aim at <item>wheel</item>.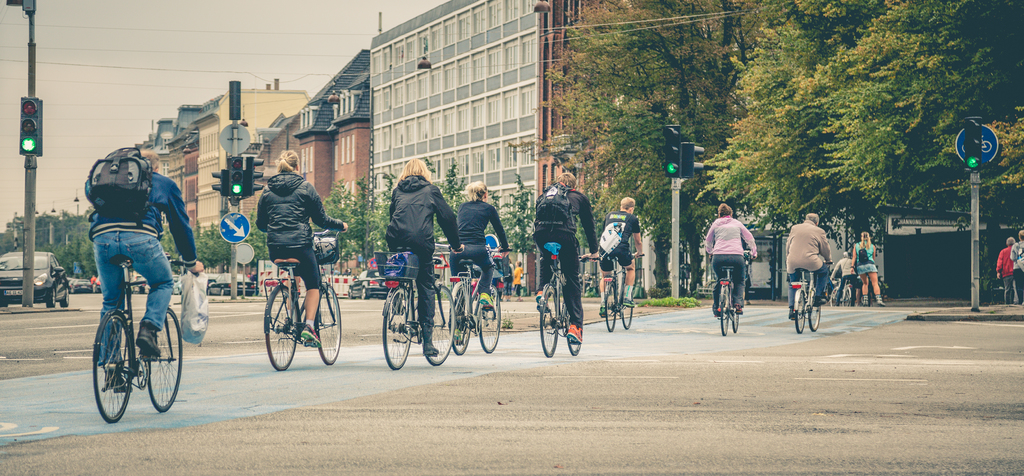
Aimed at l=795, t=291, r=806, b=332.
